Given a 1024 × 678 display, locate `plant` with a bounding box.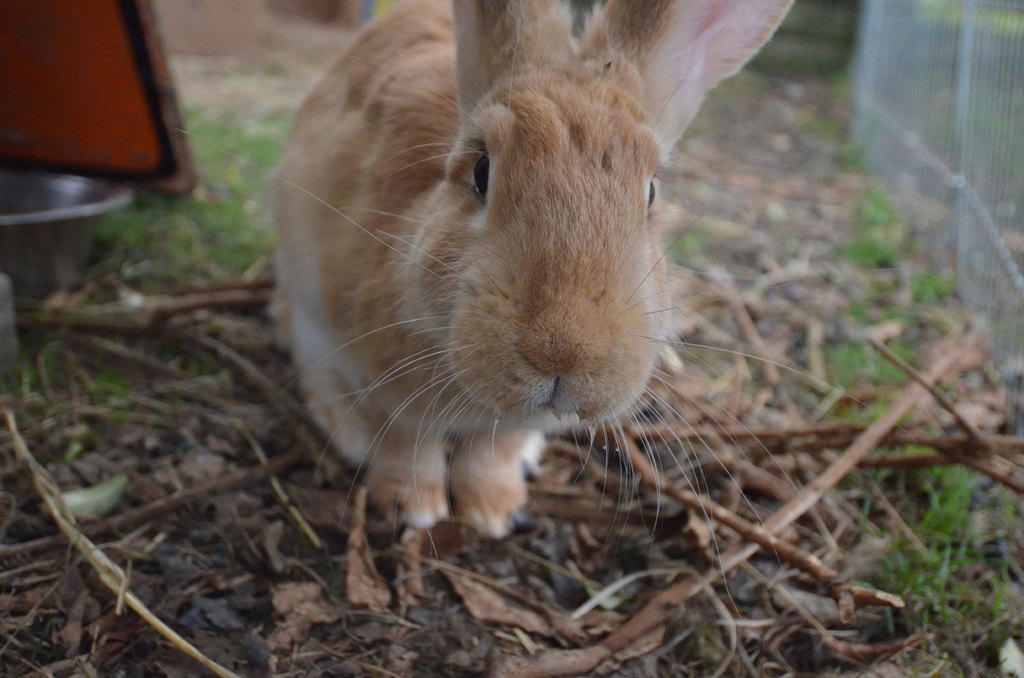
Located: locate(839, 264, 1009, 656).
